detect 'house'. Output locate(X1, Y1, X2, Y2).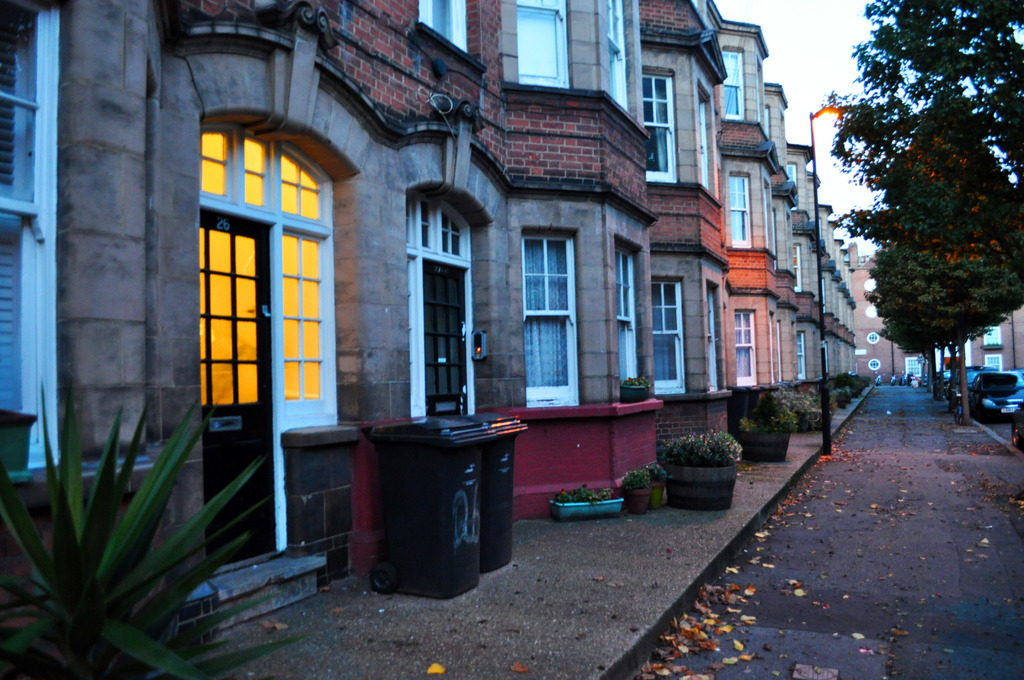
locate(850, 248, 908, 381).
